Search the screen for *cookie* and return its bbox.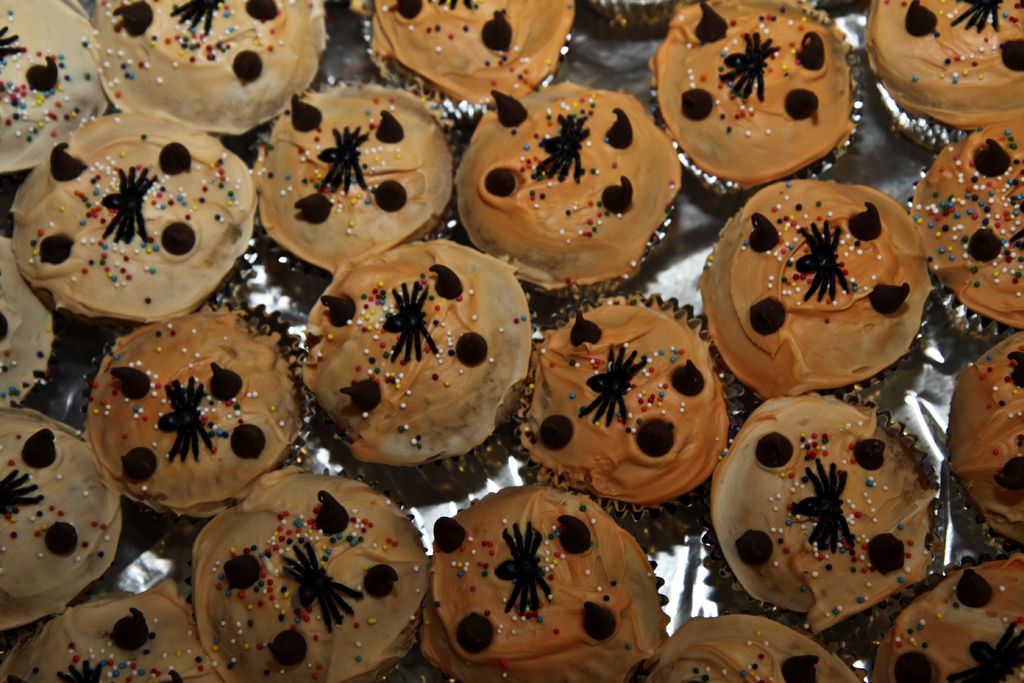
Found: [left=0, top=224, right=73, bottom=420].
